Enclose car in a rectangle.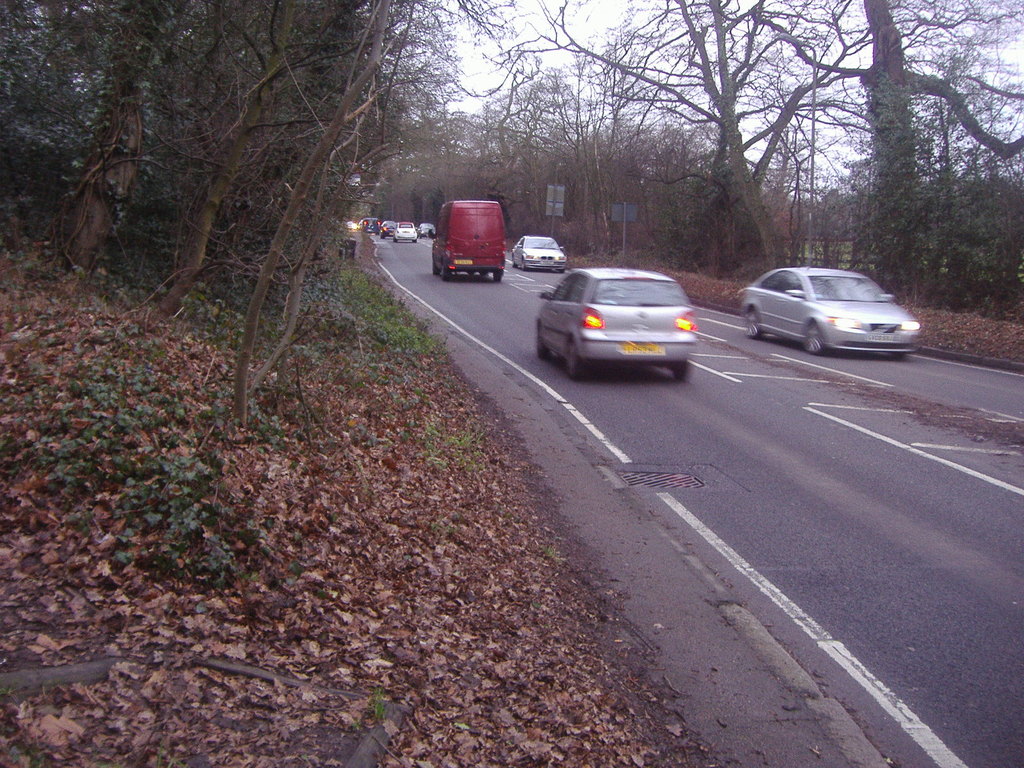
bbox(739, 262, 920, 362).
